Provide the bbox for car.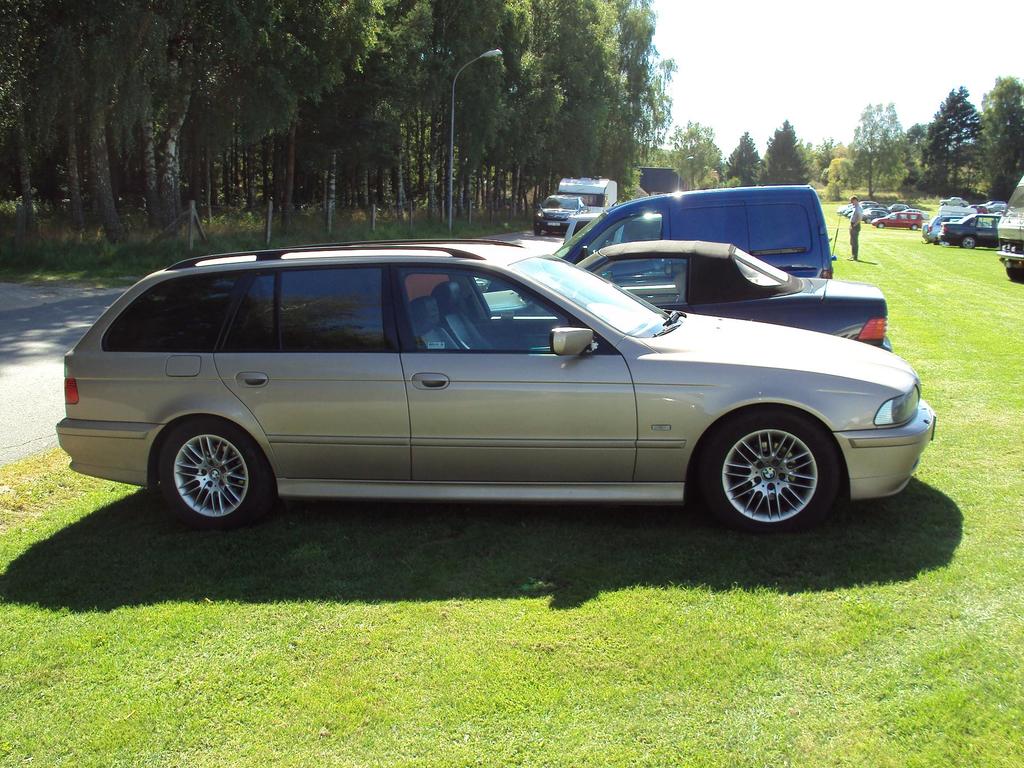
rect(877, 209, 925, 229).
